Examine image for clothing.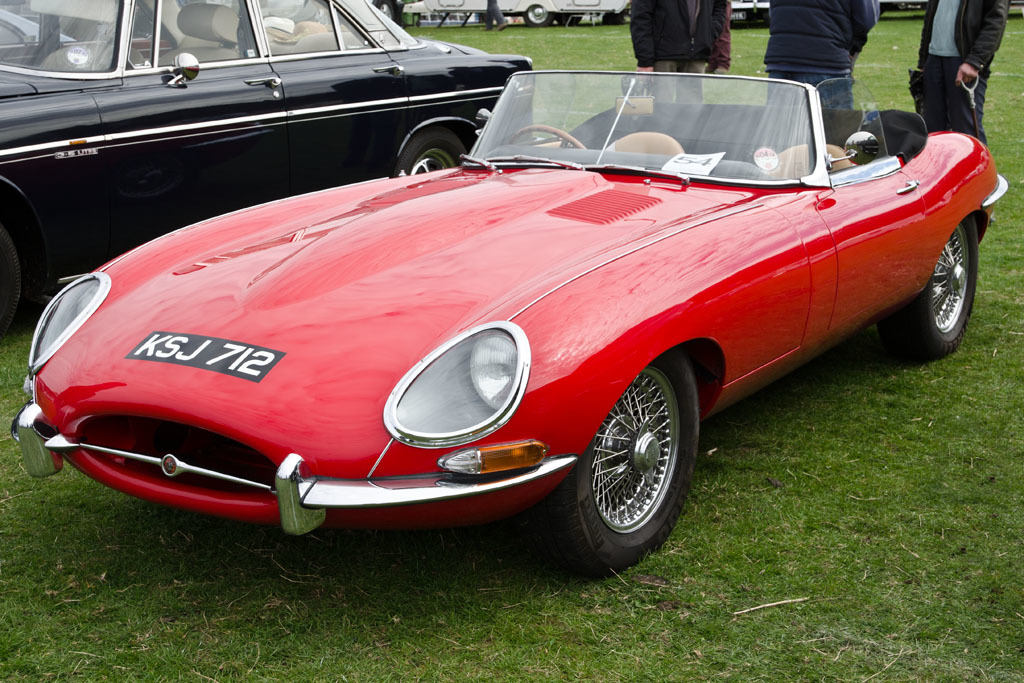
Examination result: 914, 12, 1014, 136.
